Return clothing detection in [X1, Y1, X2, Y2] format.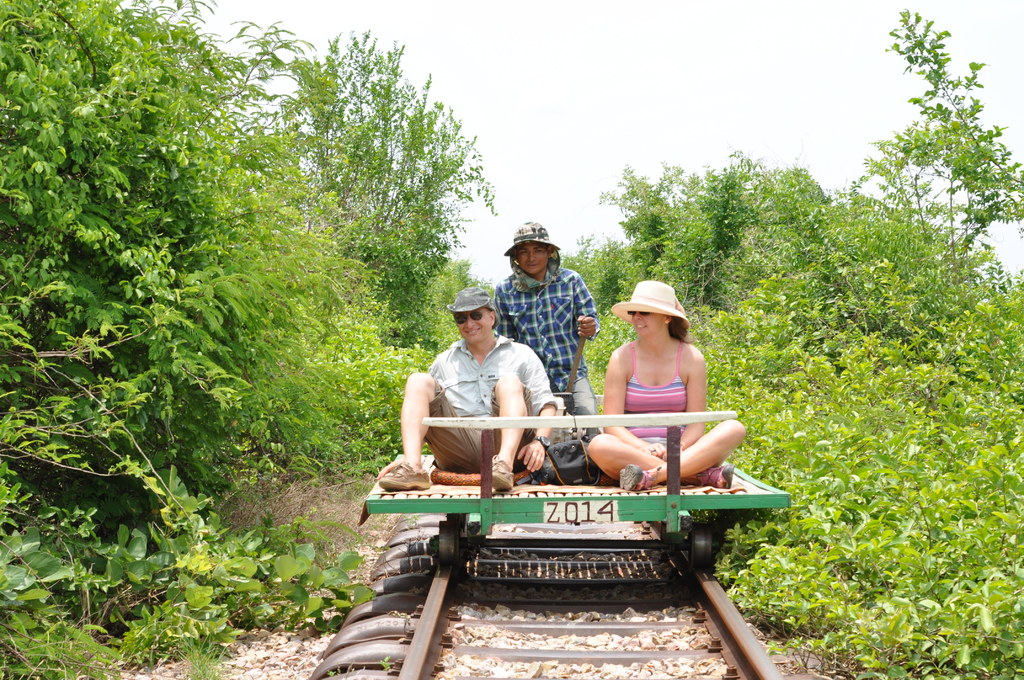
[417, 329, 563, 471].
